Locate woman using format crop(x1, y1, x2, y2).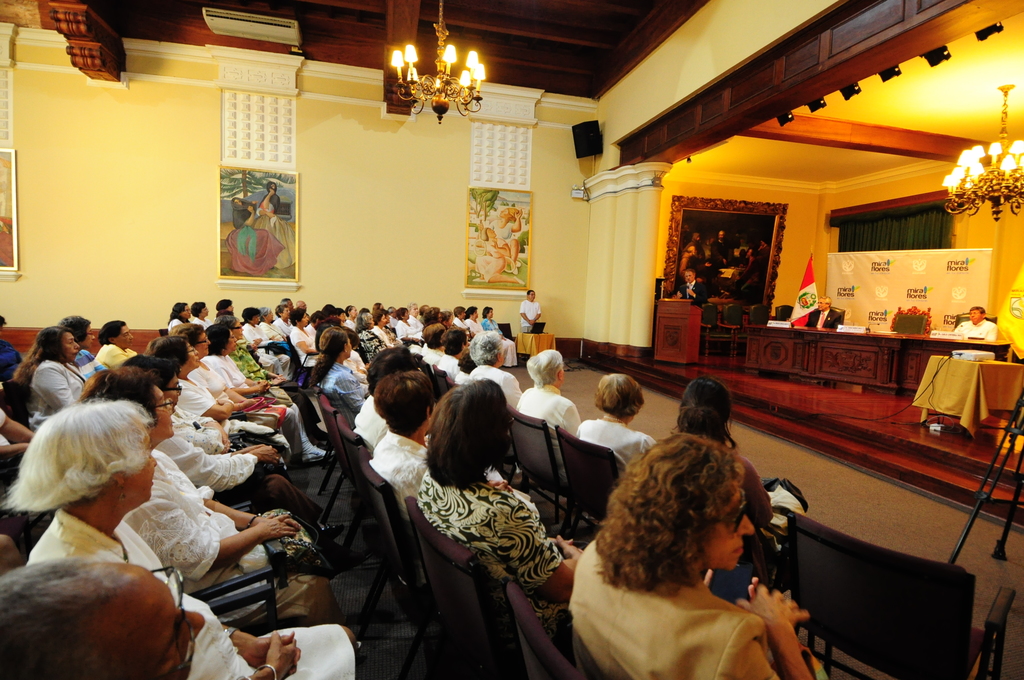
crop(581, 367, 661, 478).
